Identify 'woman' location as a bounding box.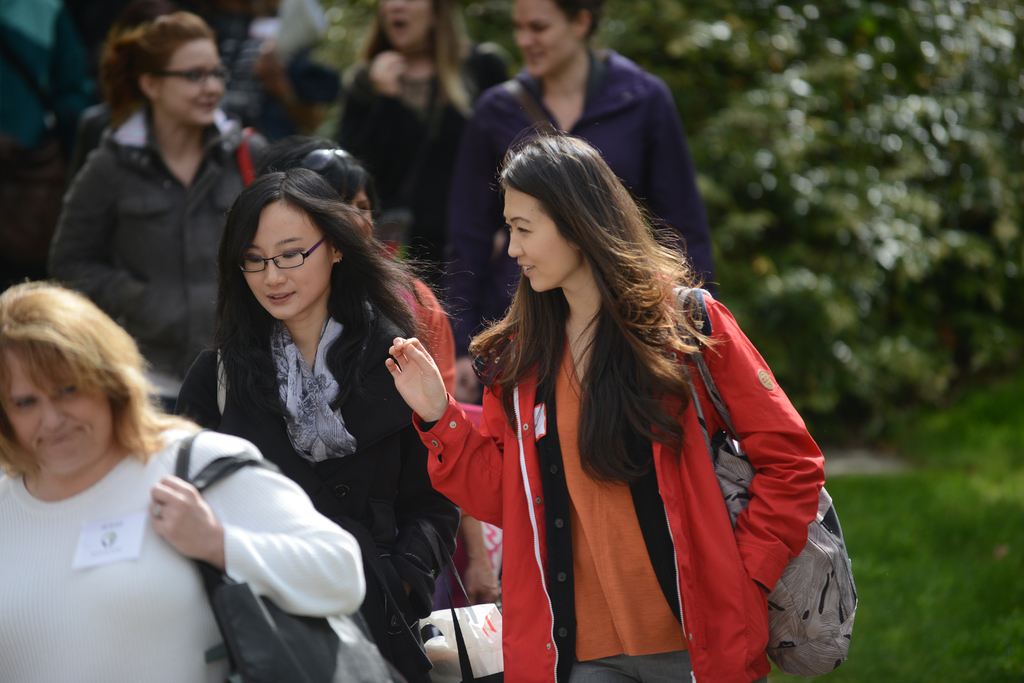
x1=330, y1=0, x2=513, y2=353.
